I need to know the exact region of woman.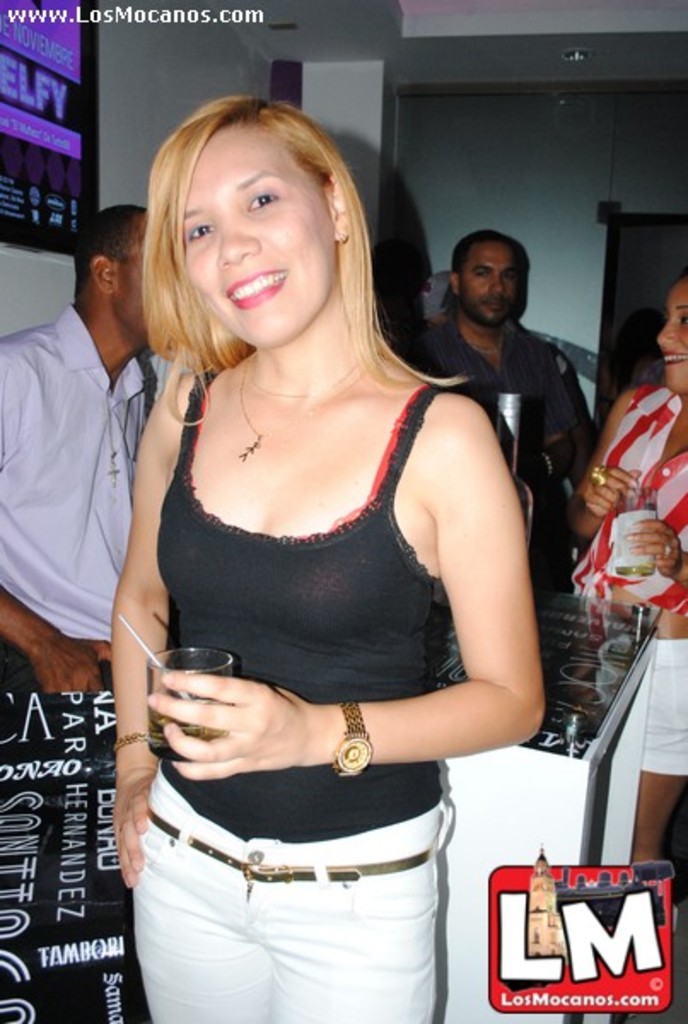
Region: Rect(567, 273, 686, 862).
